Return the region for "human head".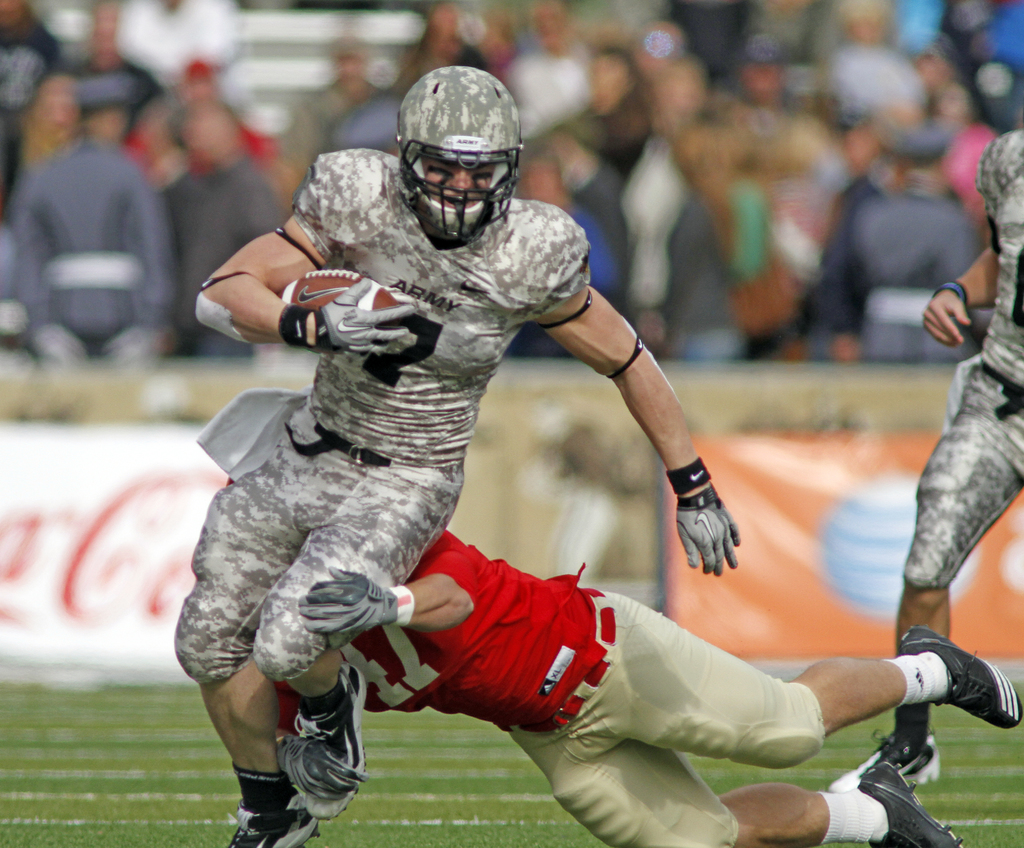
<region>396, 61, 529, 222</region>.
